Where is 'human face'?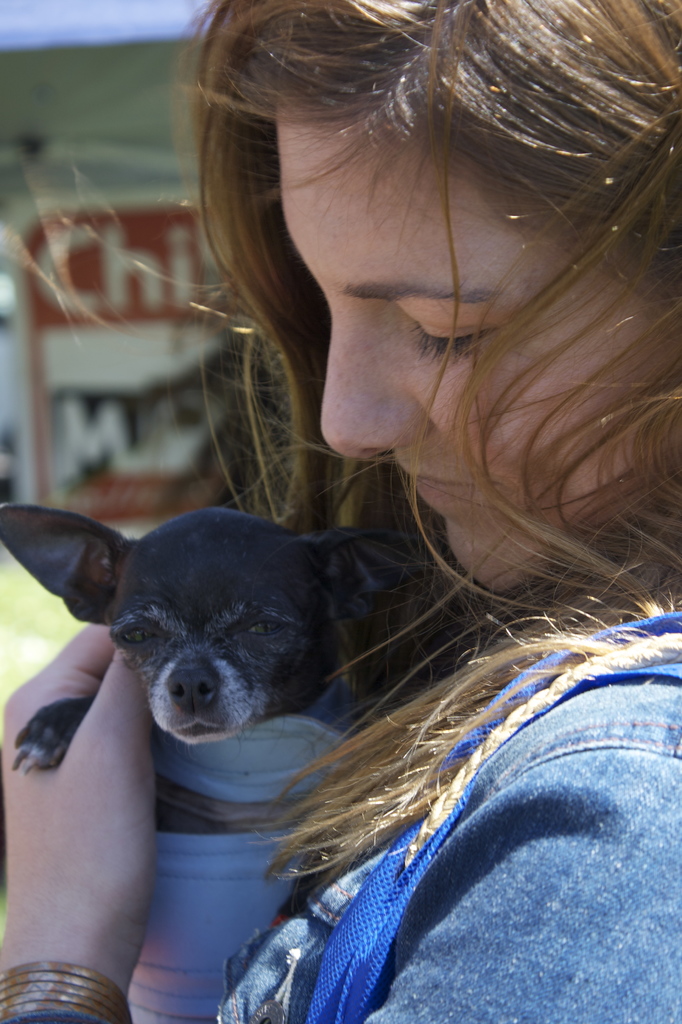
Rect(278, 113, 658, 592).
